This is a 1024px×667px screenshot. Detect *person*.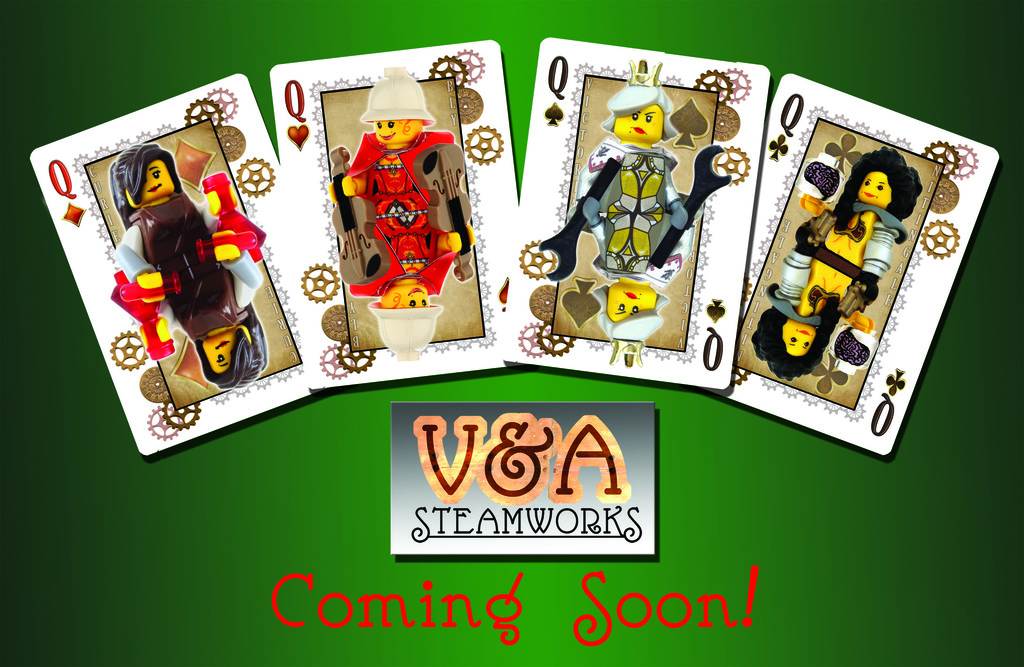
588/220/677/338.
